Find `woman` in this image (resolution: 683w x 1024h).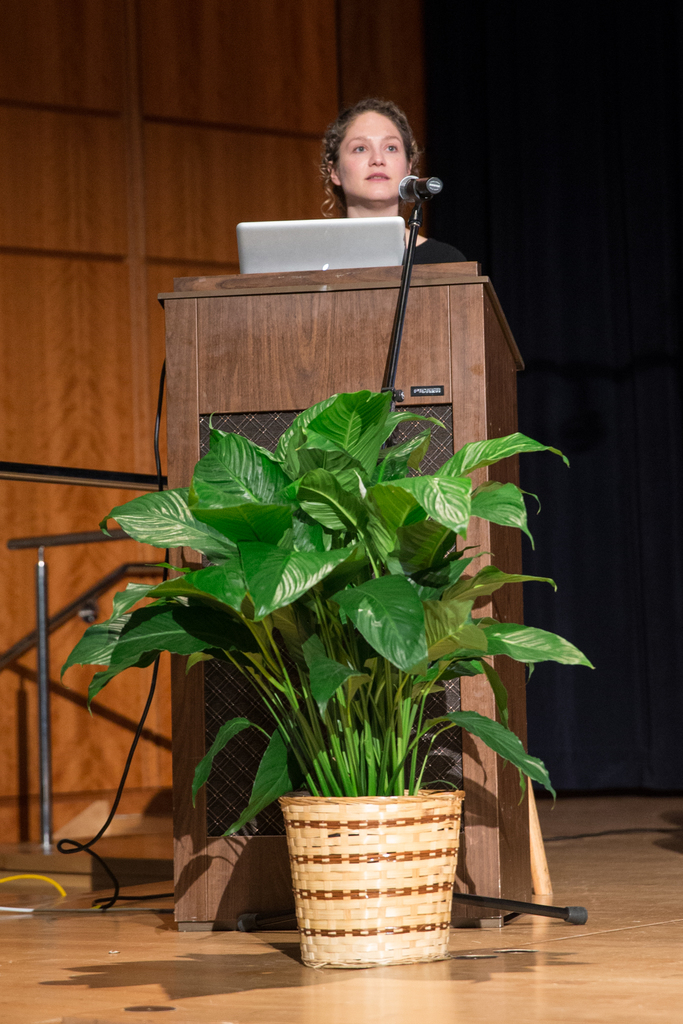
box=[215, 96, 492, 298].
